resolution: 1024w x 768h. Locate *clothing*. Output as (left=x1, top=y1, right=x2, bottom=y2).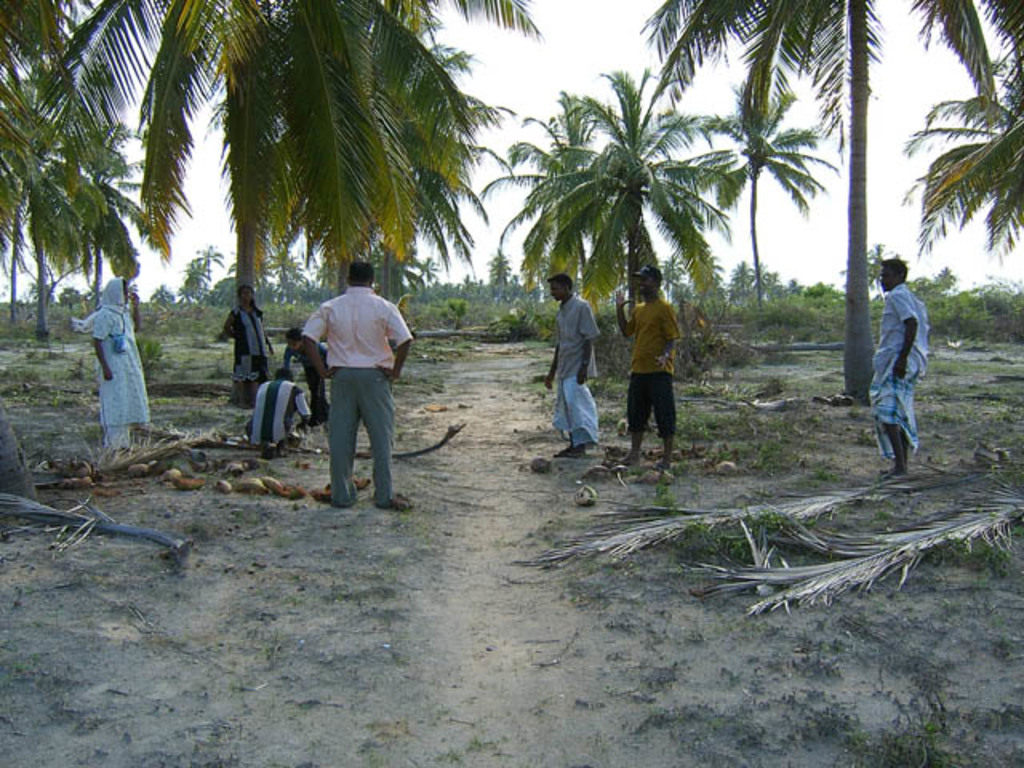
(left=248, top=368, right=306, bottom=443).
